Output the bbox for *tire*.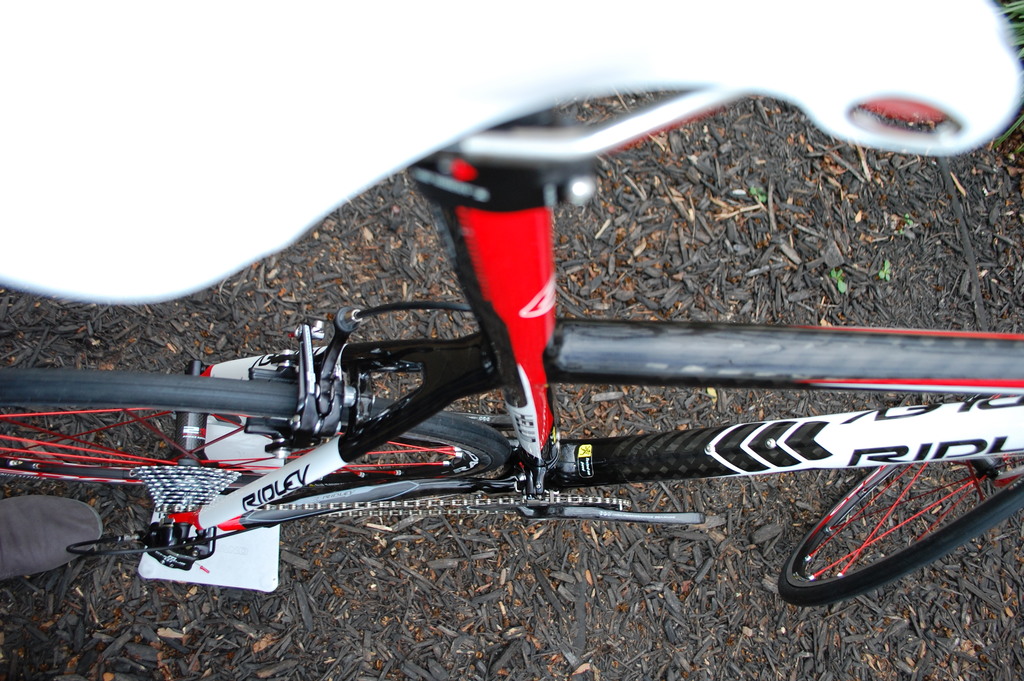
0:365:520:491.
